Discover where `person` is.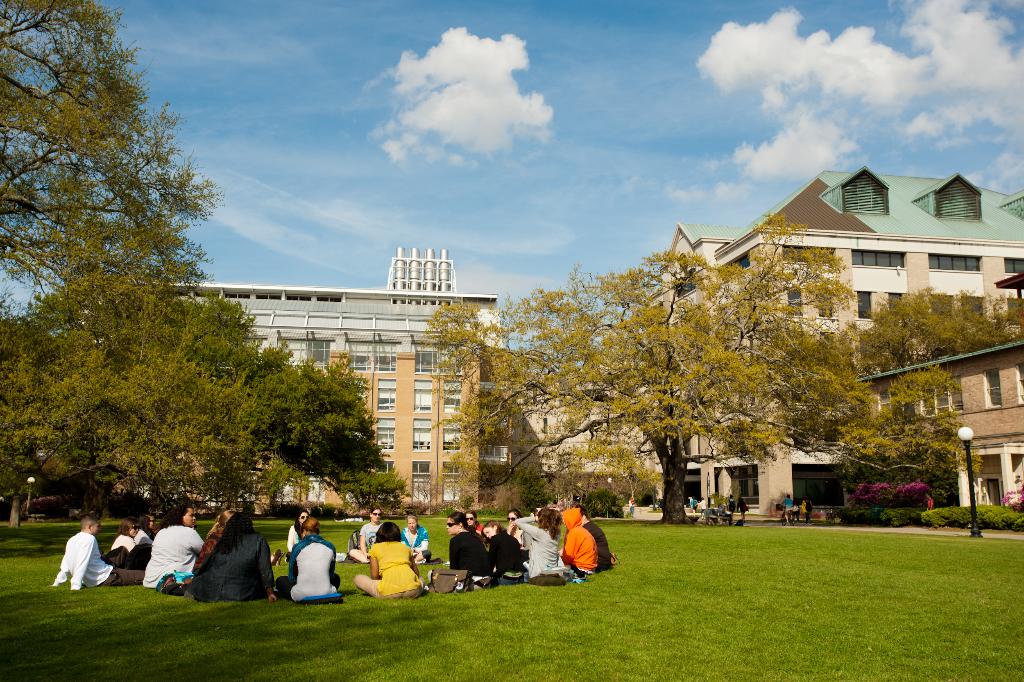
Discovered at 45,514,148,589.
